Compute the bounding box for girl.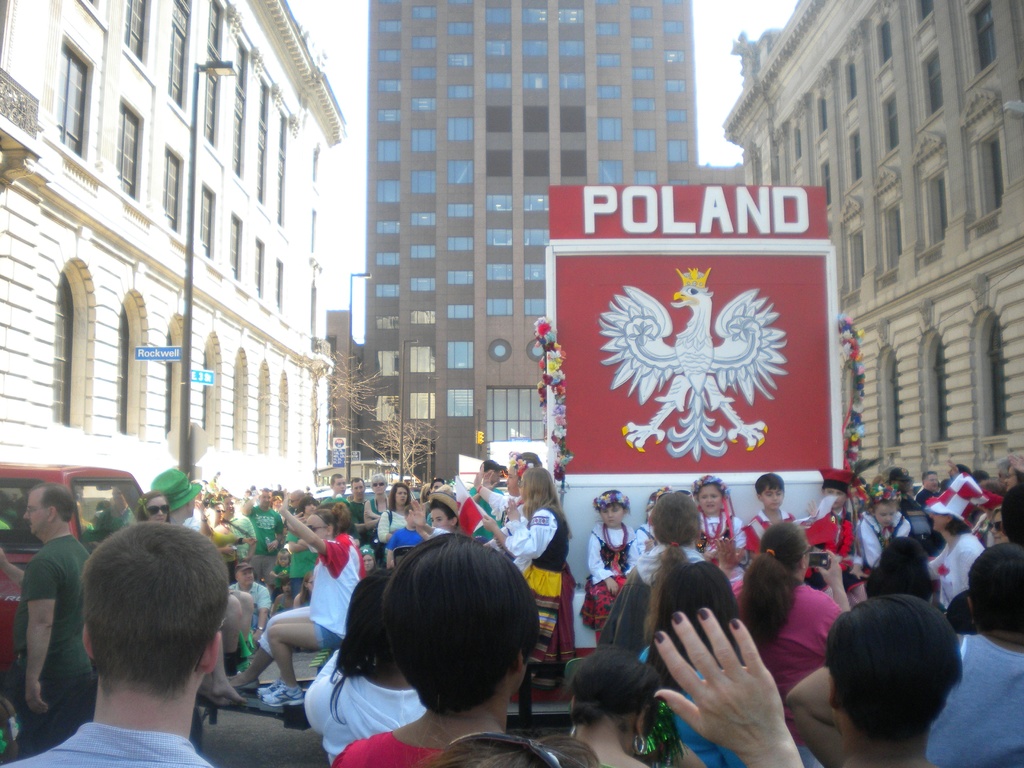
BBox(689, 467, 742, 565).
